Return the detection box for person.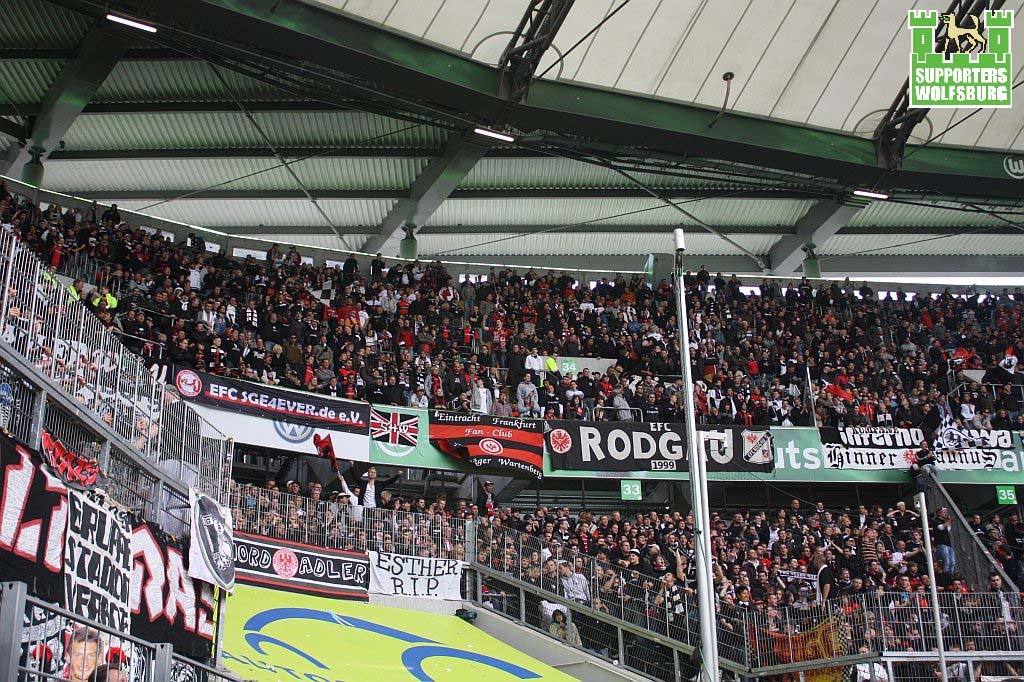
543:349:558:374.
